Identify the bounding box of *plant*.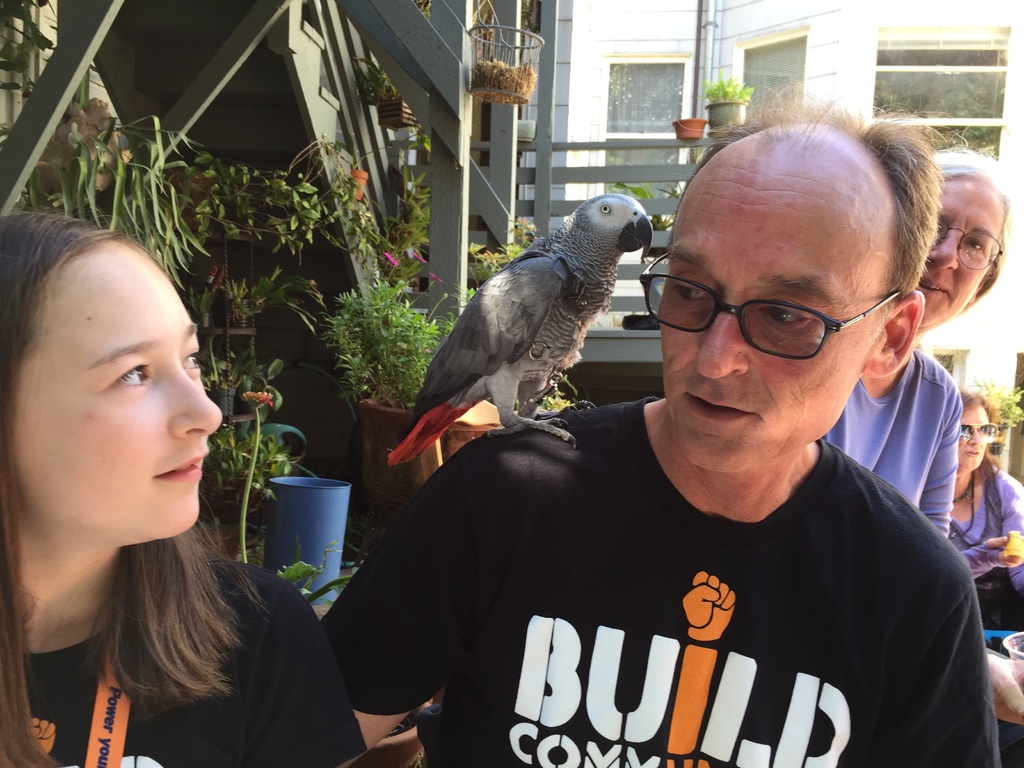
(702, 67, 752, 103).
